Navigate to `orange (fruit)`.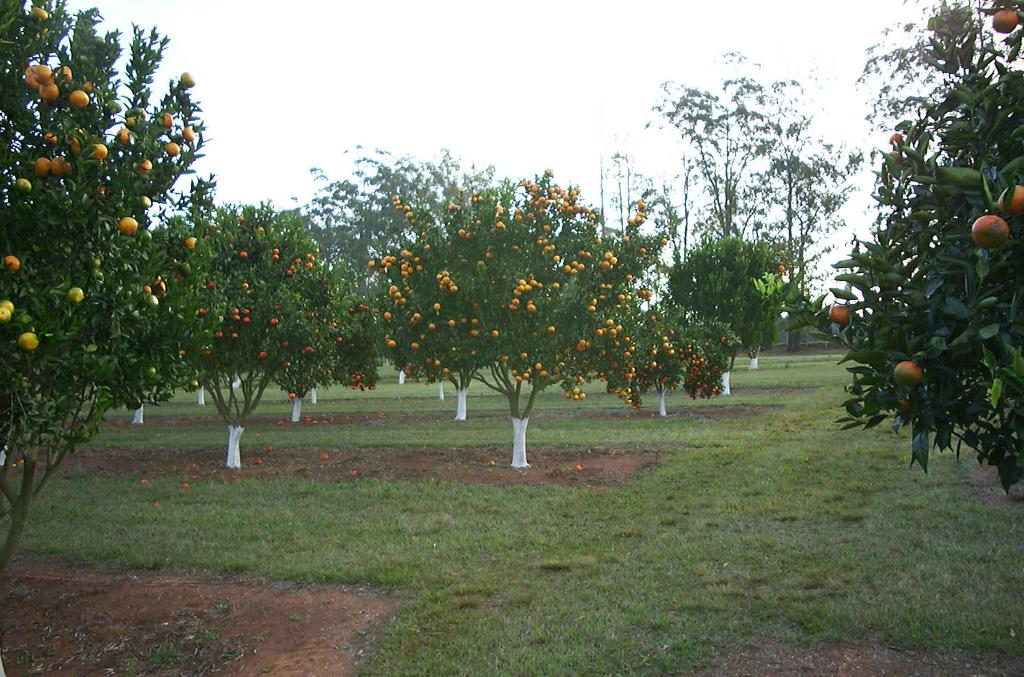
Navigation target: bbox=[0, 297, 23, 322].
